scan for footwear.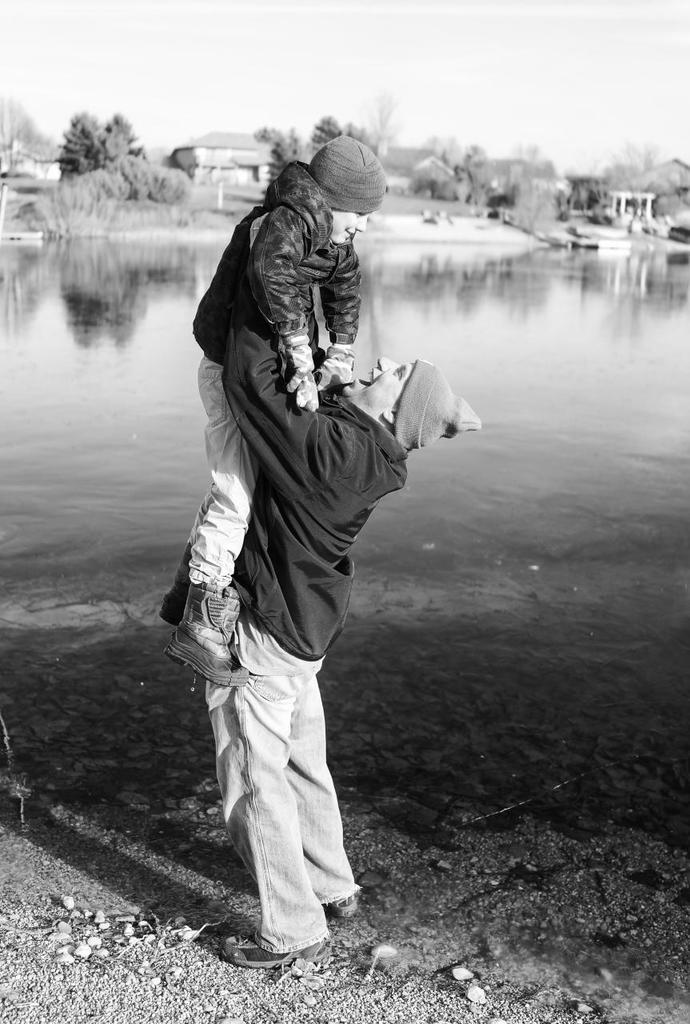
Scan result: (316,885,357,922).
